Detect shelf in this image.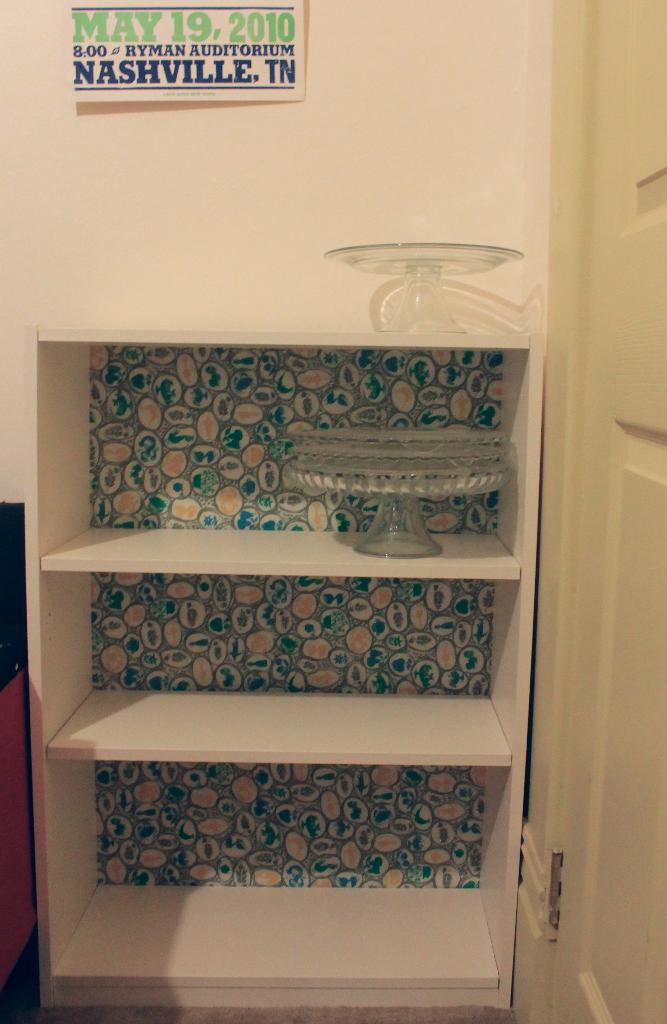
Detection: <bbox>13, 327, 565, 991</bbox>.
